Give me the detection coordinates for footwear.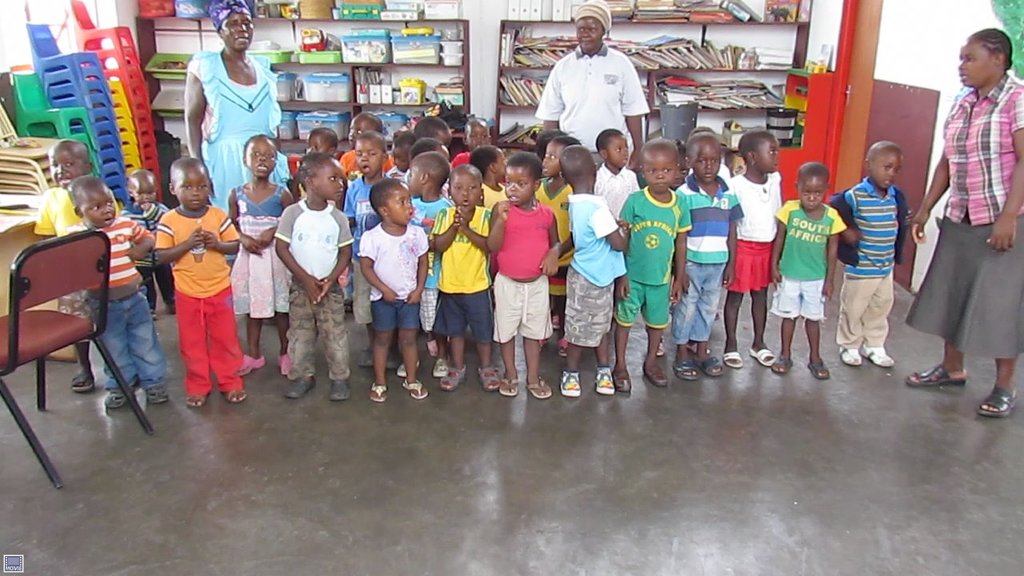
[862,344,898,364].
